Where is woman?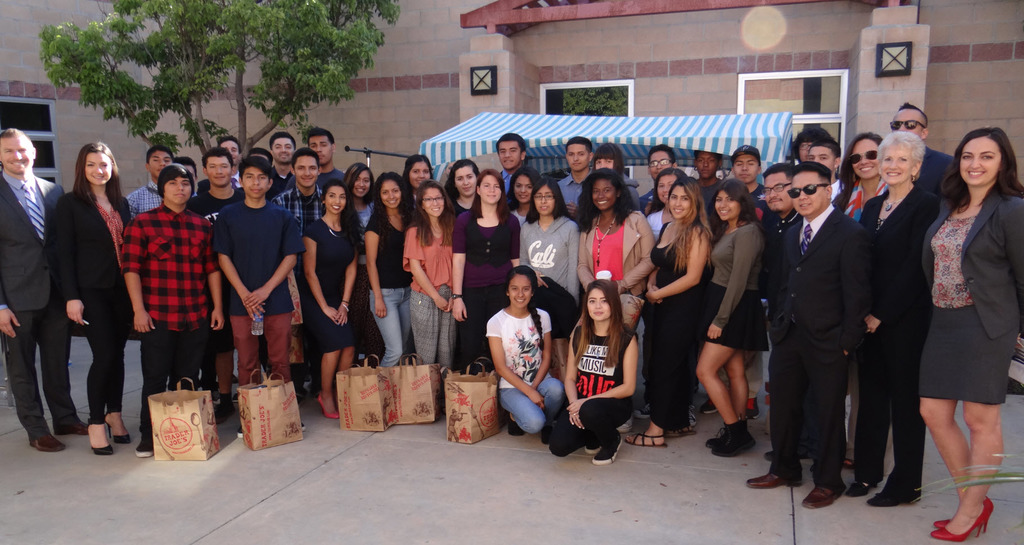
l=505, t=165, r=541, b=221.
